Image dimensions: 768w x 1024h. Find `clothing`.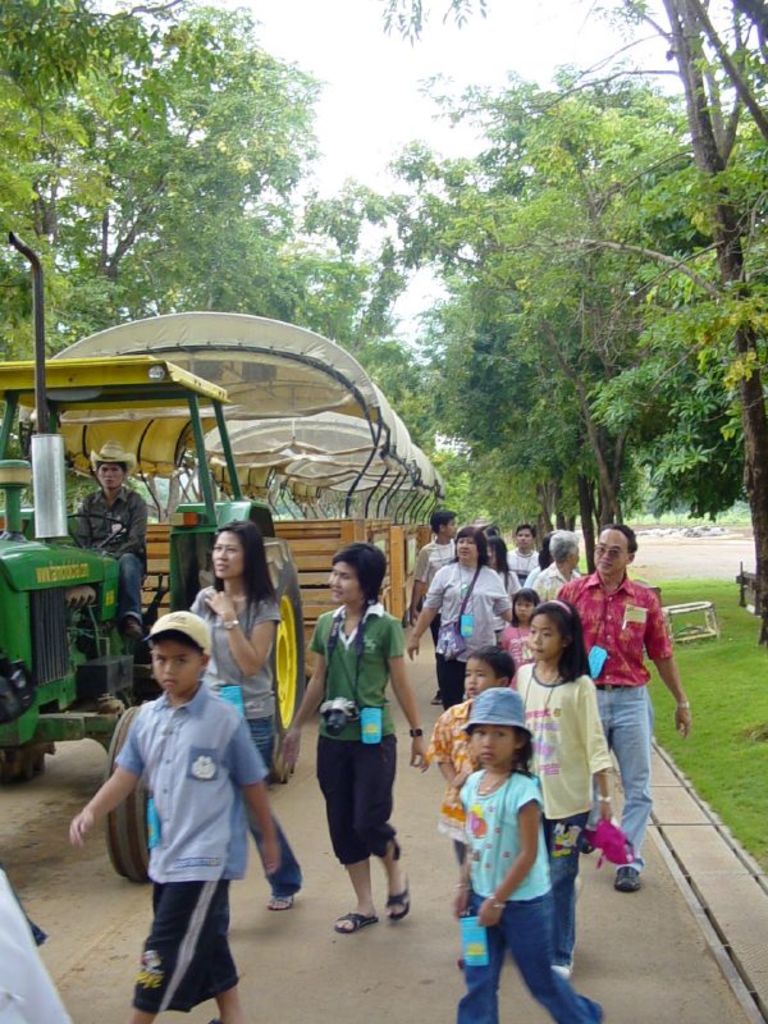
[x1=518, y1=662, x2=617, y2=978].
